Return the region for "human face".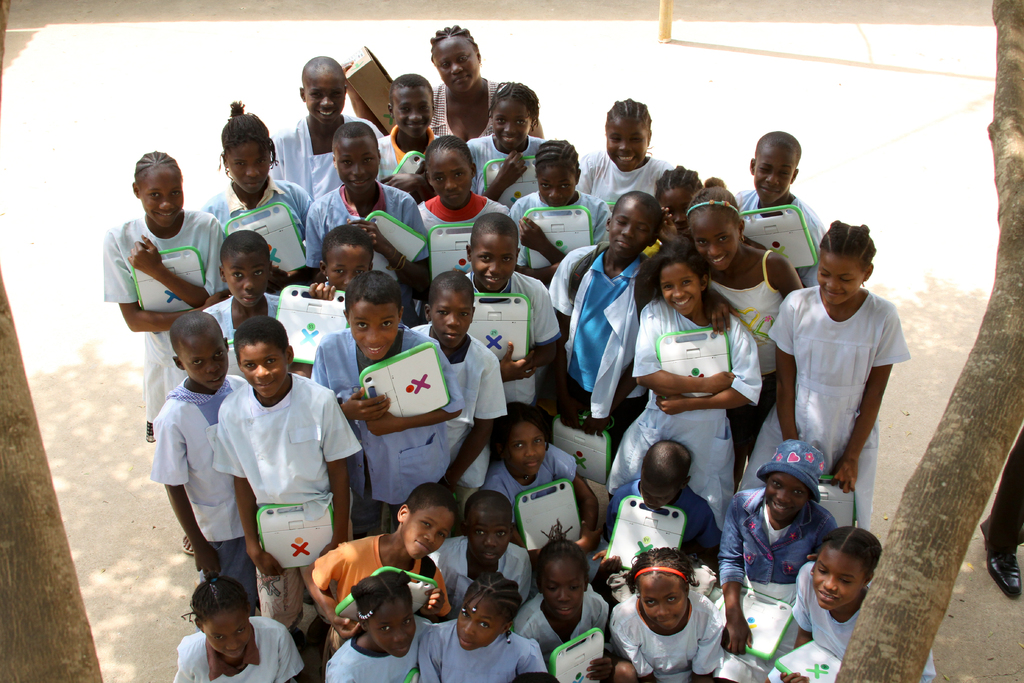
pyautogui.locateOnScreen(468, 220, 514, 285).
